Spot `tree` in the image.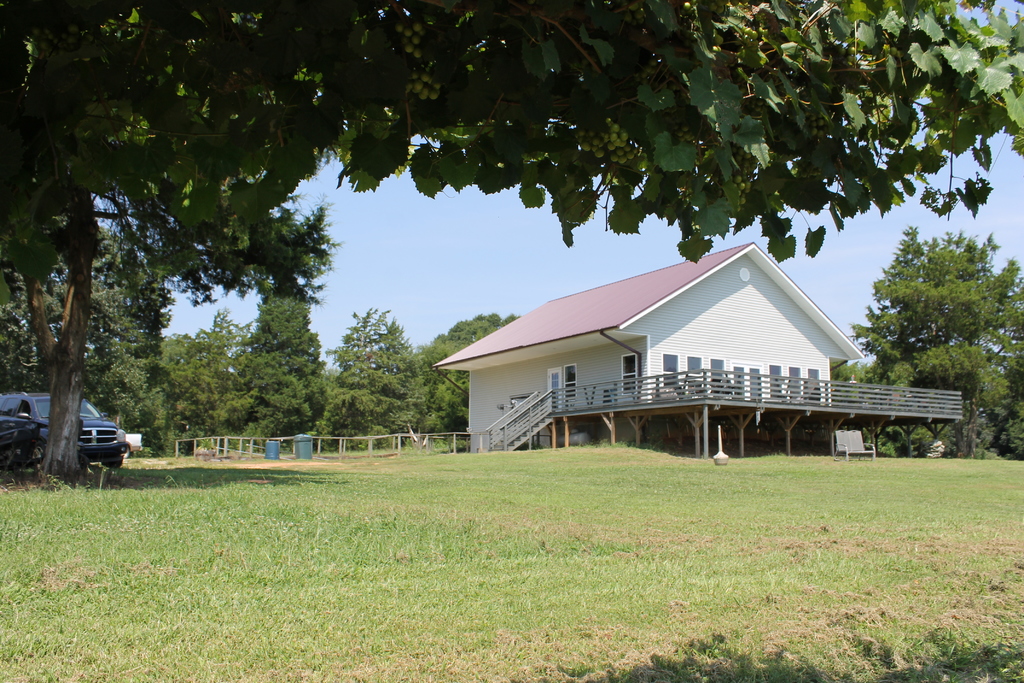
`tree` found at 242, 296, 335, 440.
